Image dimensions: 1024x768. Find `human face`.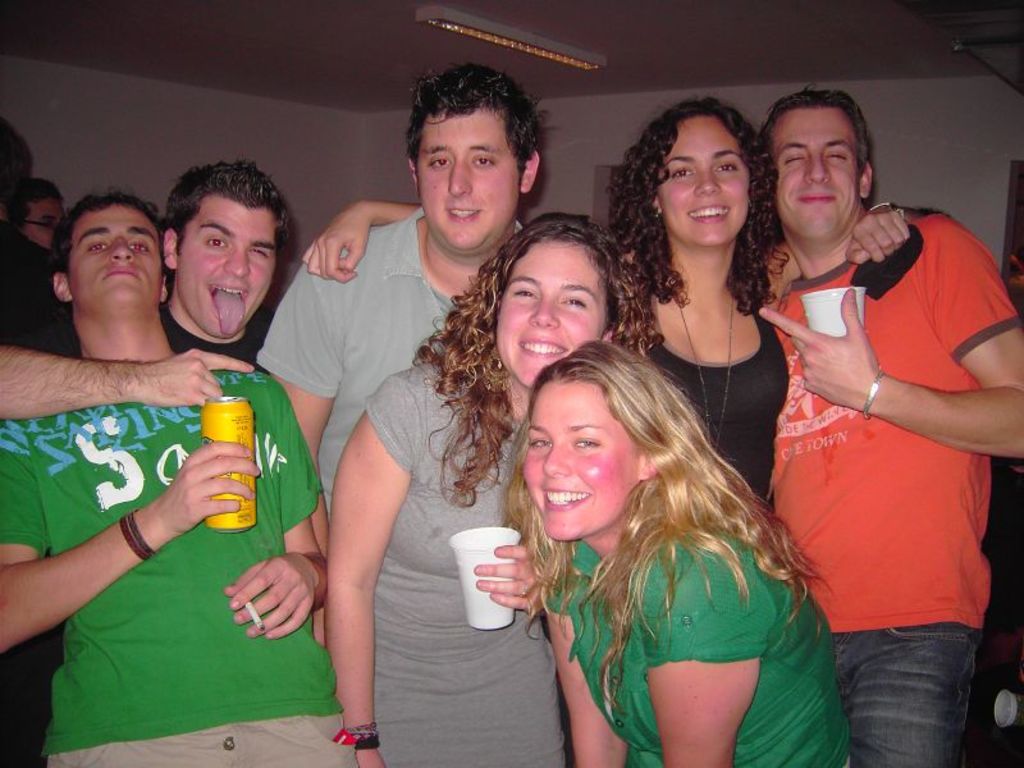
(left=175, top=202, right=274, bottom=335).
